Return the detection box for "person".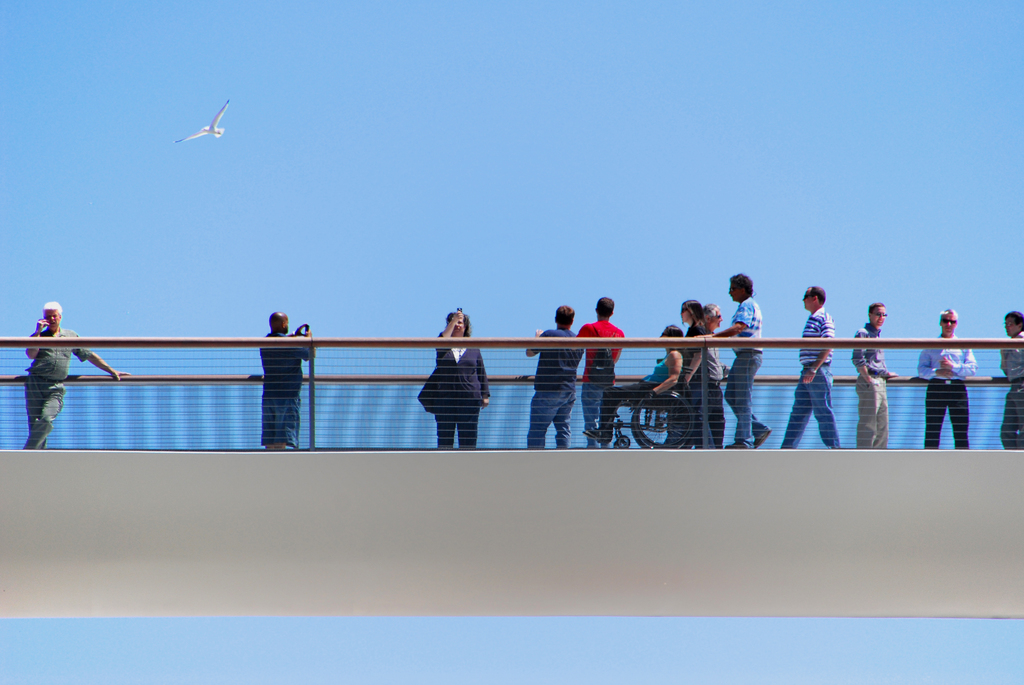
box(918, 312, 976, 450).
